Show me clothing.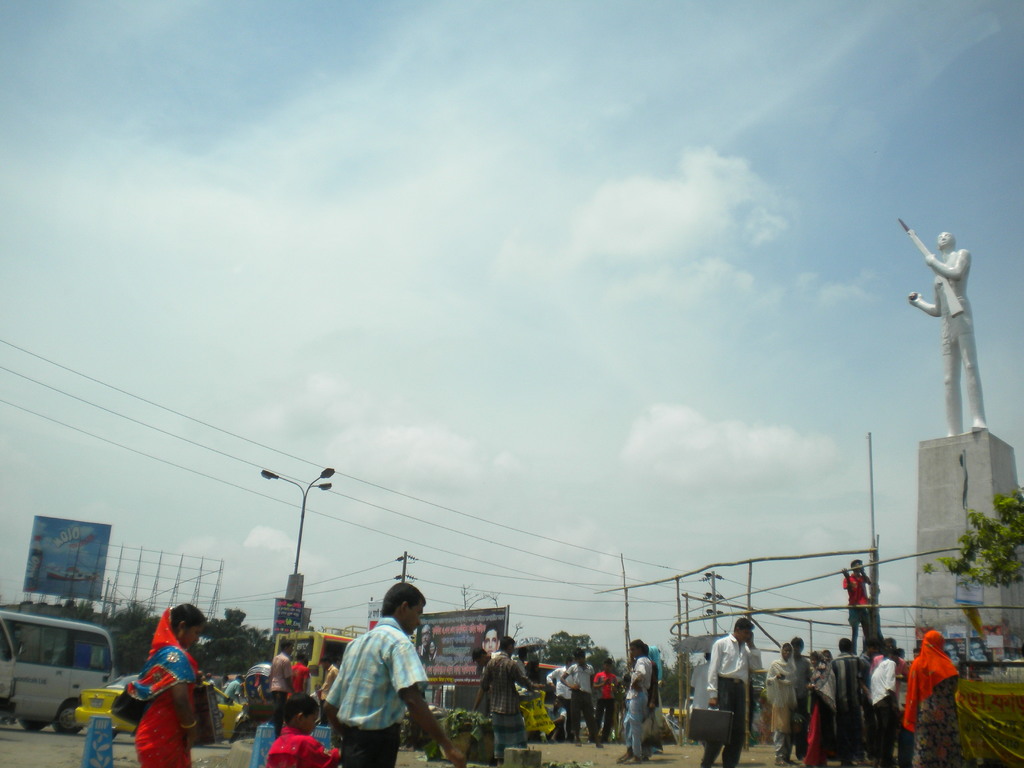
clothing is here: rect(543, 707, 567, 732).
